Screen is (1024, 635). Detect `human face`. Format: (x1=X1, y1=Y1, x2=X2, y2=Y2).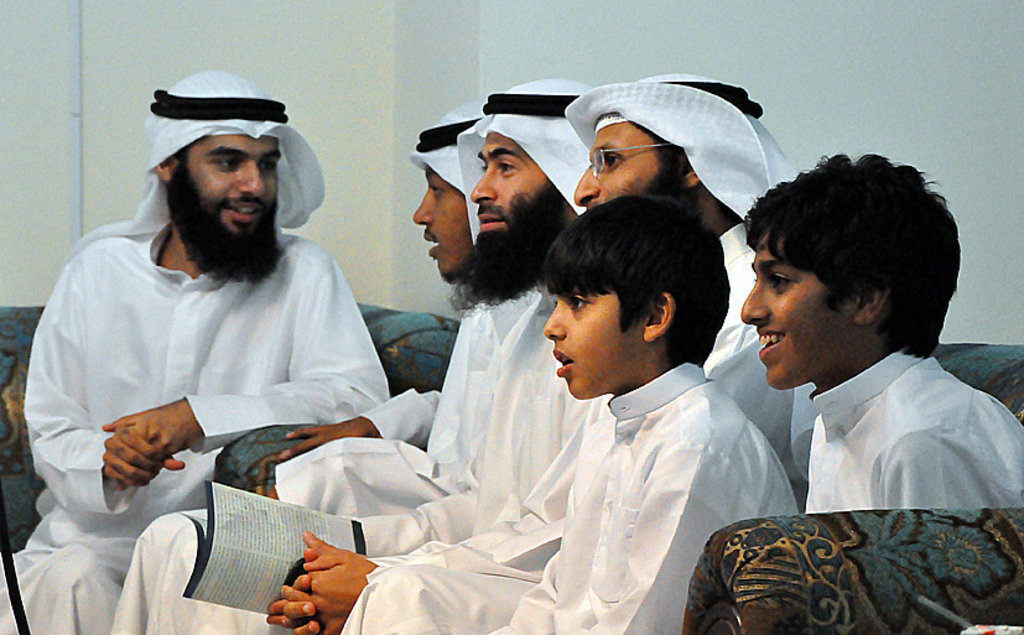
(x1=471, y1=135, x2=549, y2=235).
